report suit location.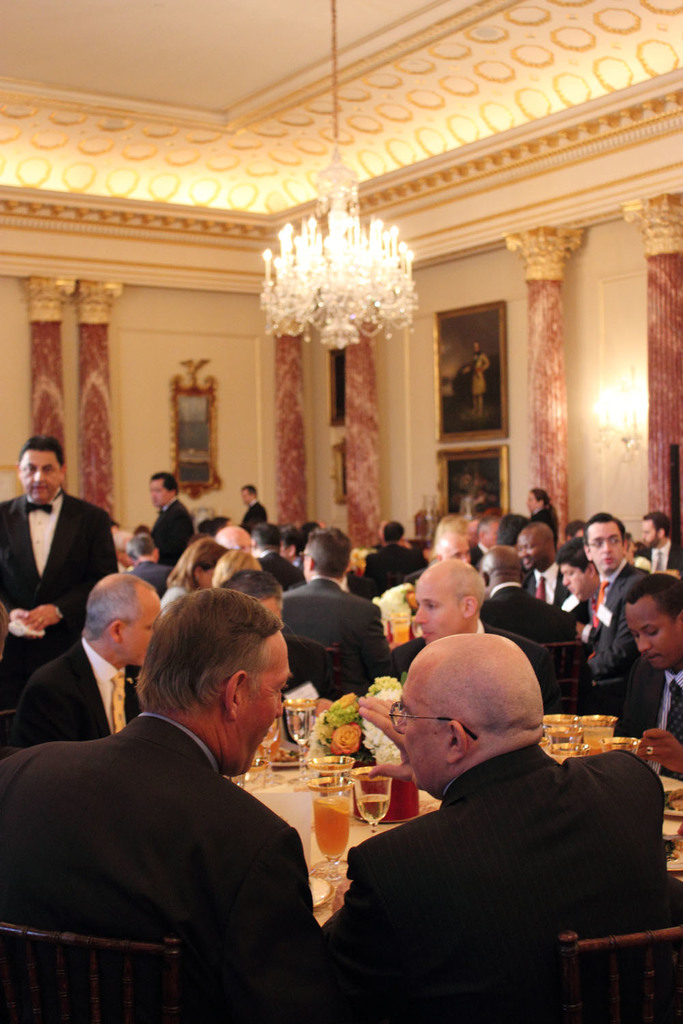
Report: <box>257,550,303,588</box>.
